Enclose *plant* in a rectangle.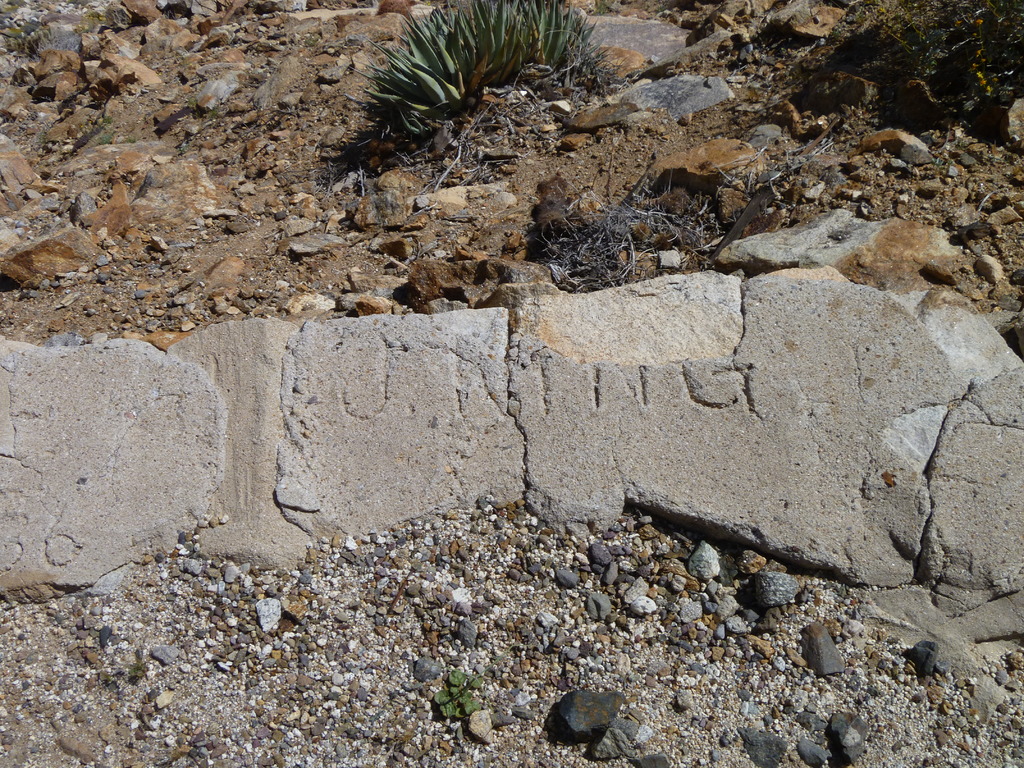
<region>86, 7, 106, 34</region>.
